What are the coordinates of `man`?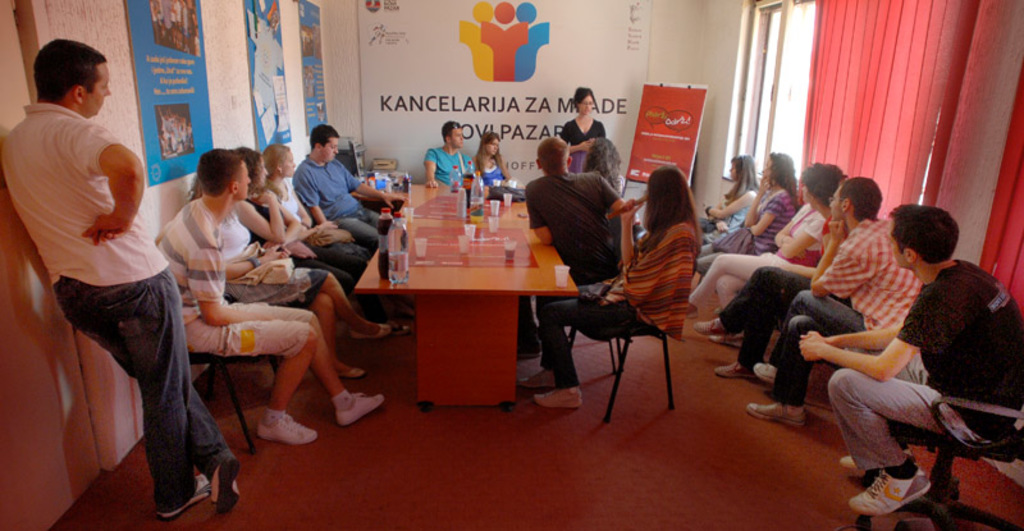
[292,122,412,252].
